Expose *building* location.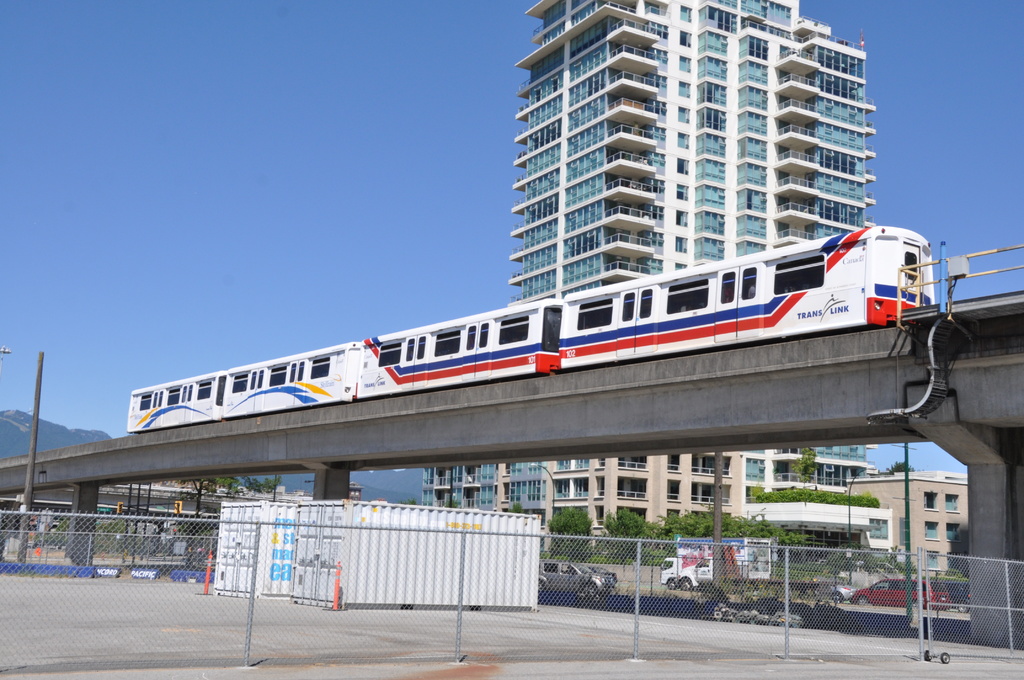
Exposed at select_region(847, 470, 980, 579).
